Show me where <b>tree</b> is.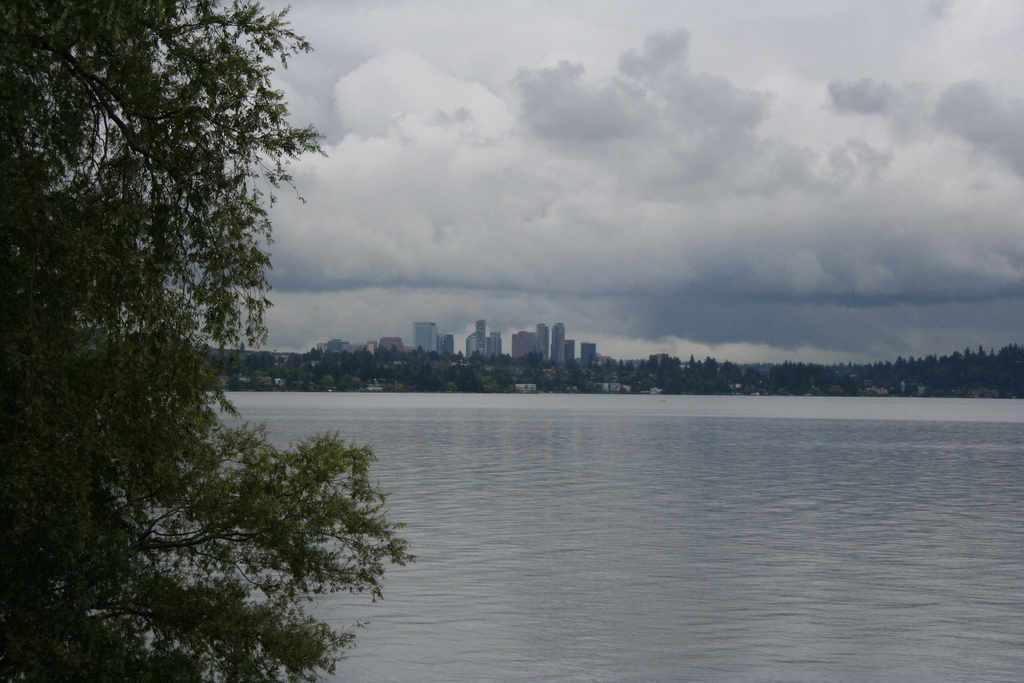
<b>tree</b> is at <bbox>0, 0, 415, 682</bbox>.
